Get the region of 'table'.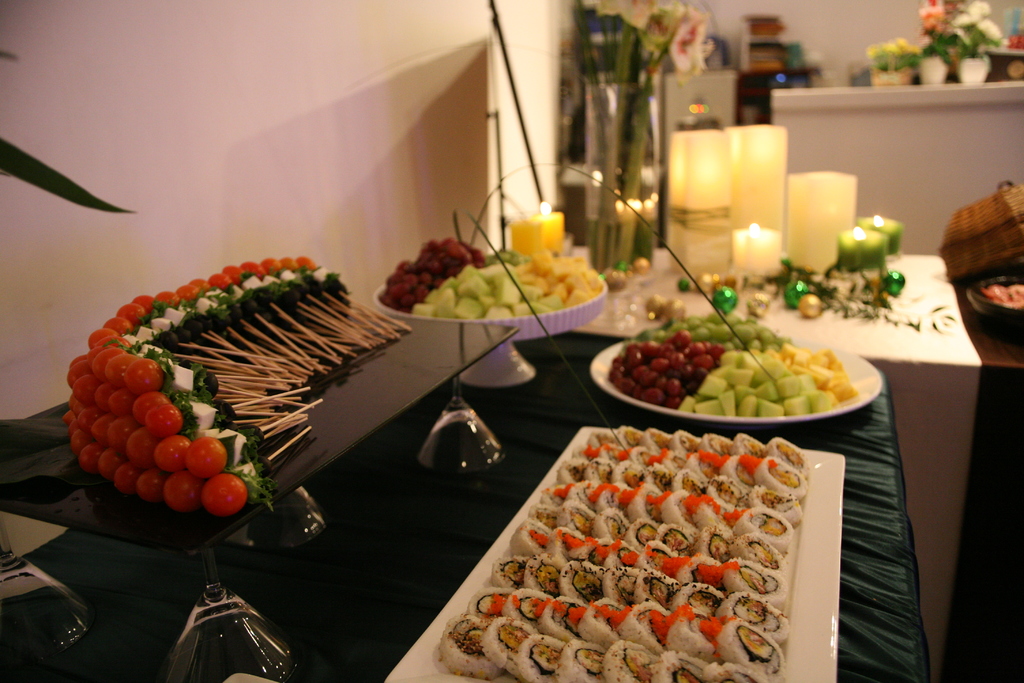
left=0, top=251, right=1023, bottom=682.
